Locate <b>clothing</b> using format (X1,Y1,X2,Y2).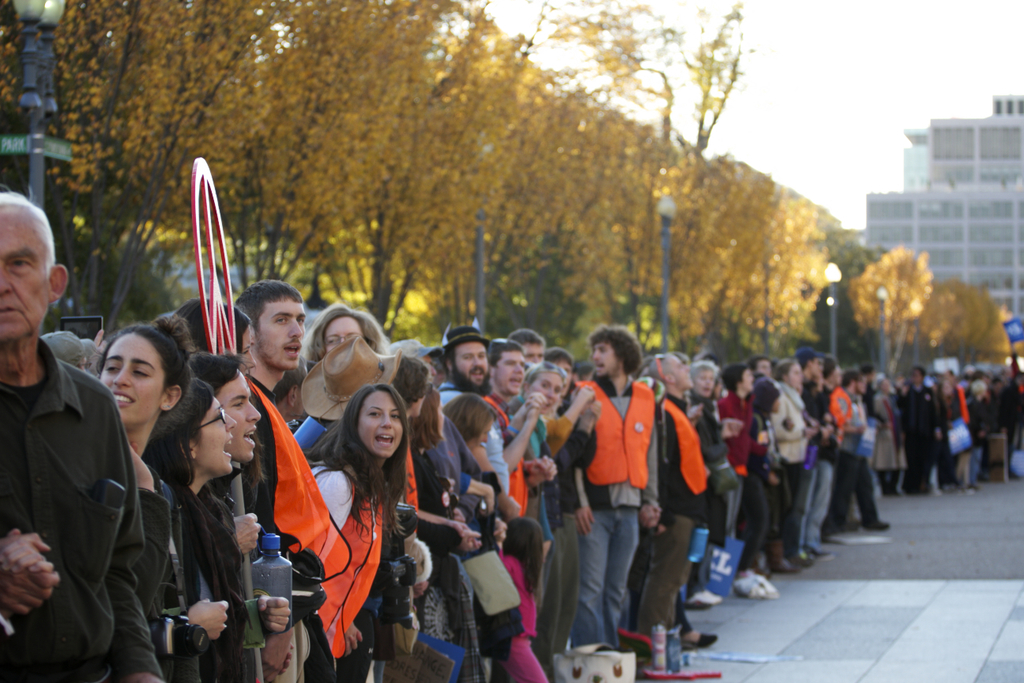
(1012,377,1023,440).
